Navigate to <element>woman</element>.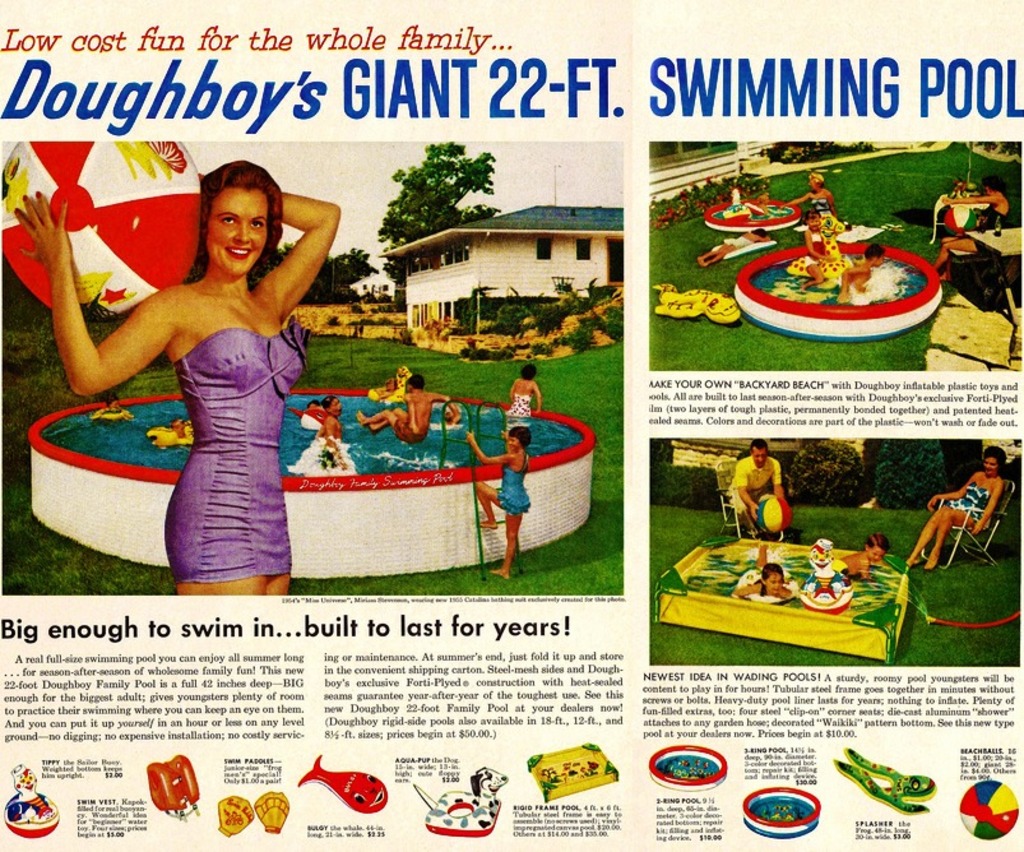
Navigation target: 699/228/772/269.
